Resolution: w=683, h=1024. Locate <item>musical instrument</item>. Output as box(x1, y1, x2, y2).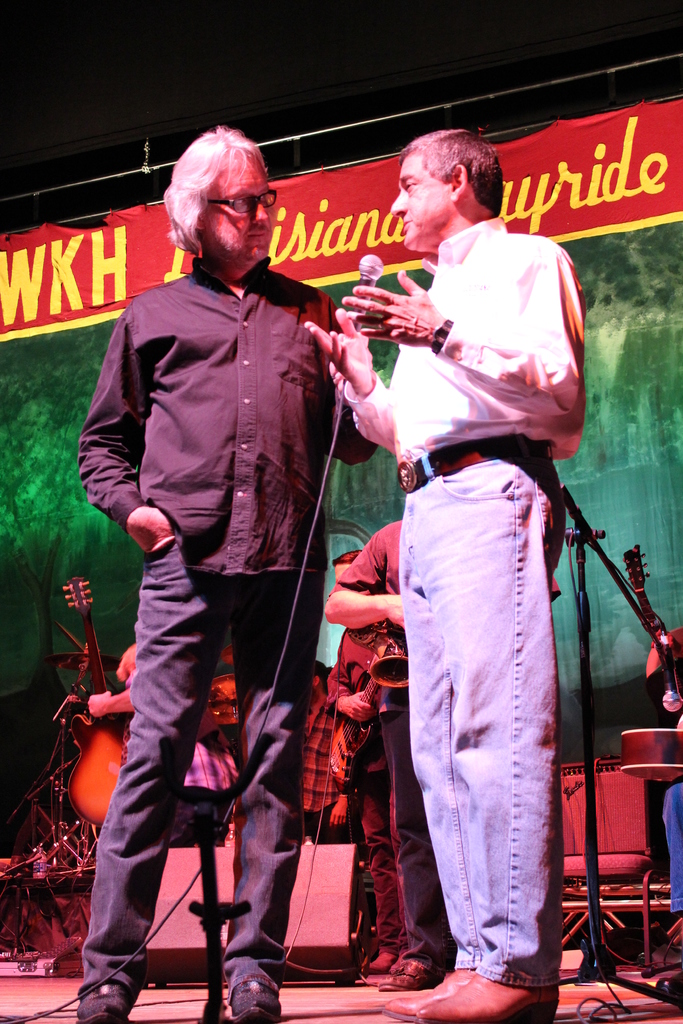
box(368, 614, 424, 697).
